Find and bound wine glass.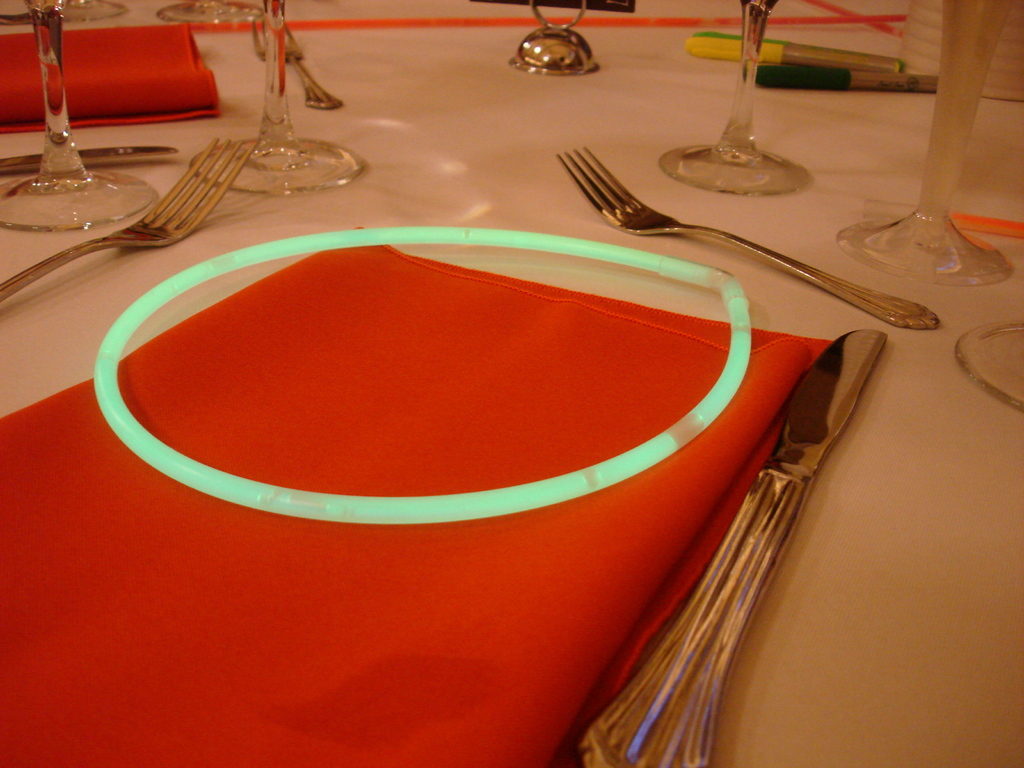
Bound: {"left": 188, "top": 0, "right": 368, "bottom": 192}.
